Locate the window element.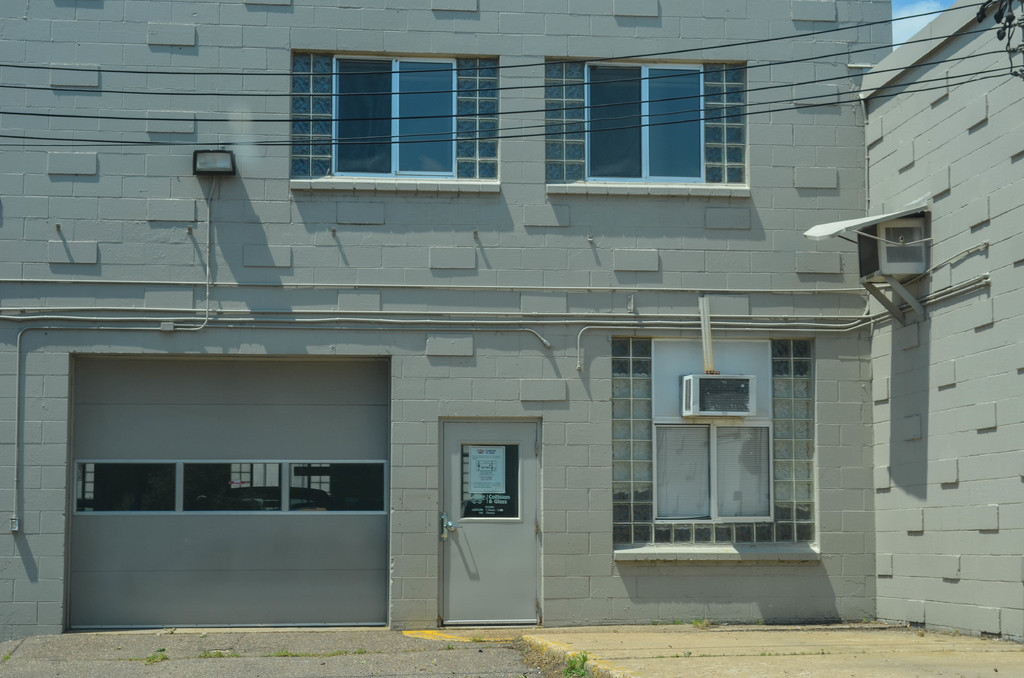
Element bbox: bbox=(550, 62, 755, 201).
